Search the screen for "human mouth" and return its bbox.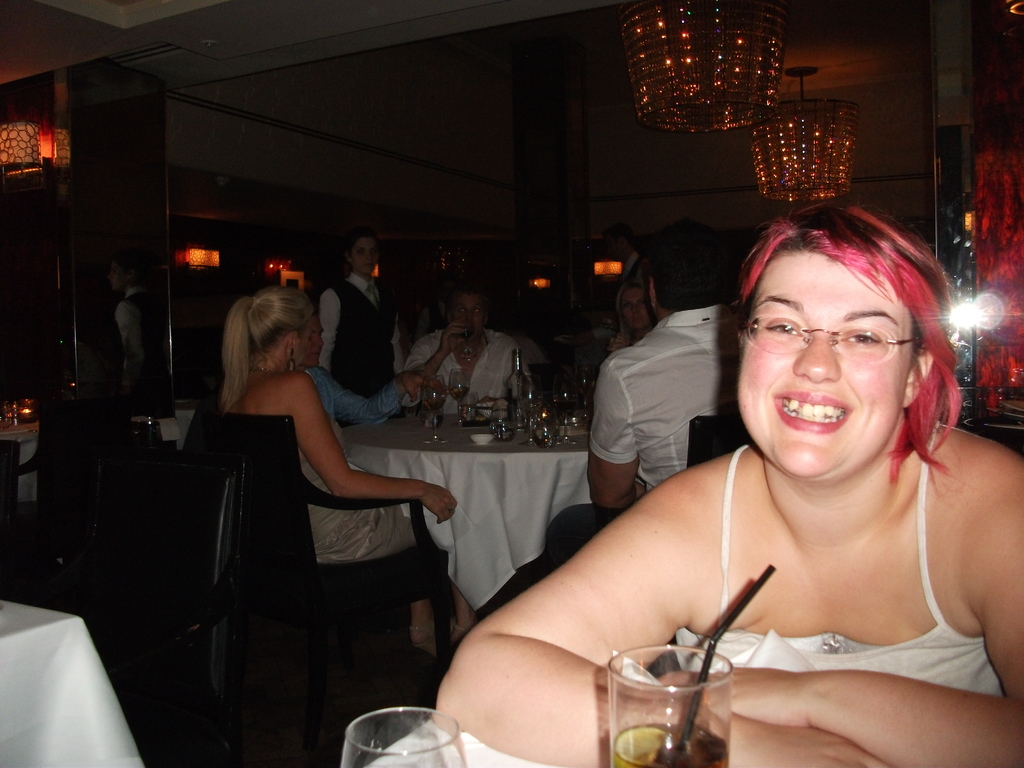
Found: (x1=362, y1=262, x2=374, y2=268).
